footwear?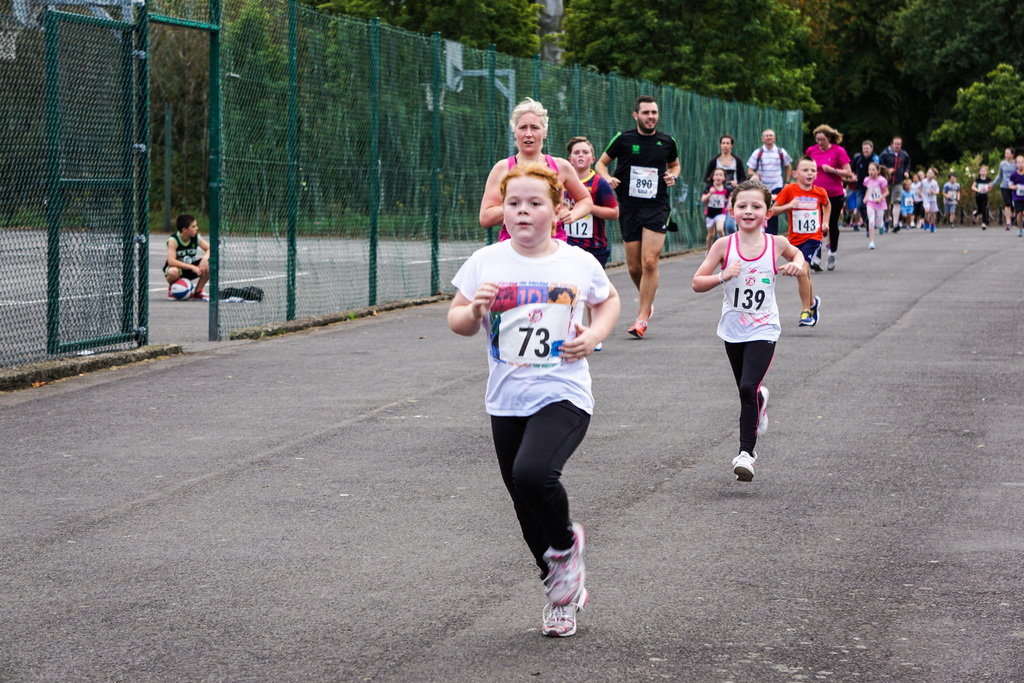
{"left": 922, "top": 219, "right": 928, "bottom": 230}
